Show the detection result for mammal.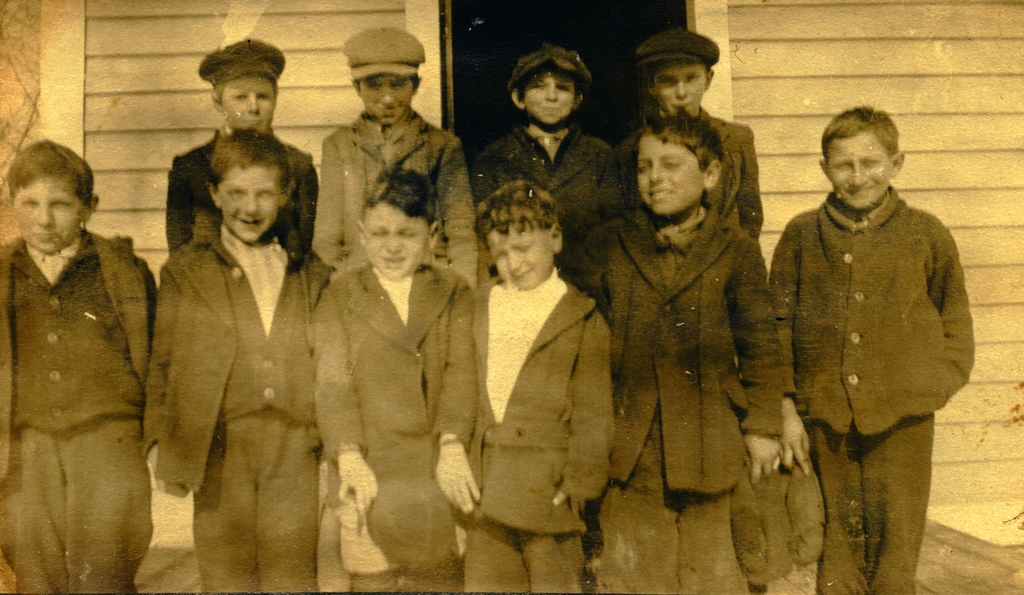
<region>475, 40, 619, 286</region>.
